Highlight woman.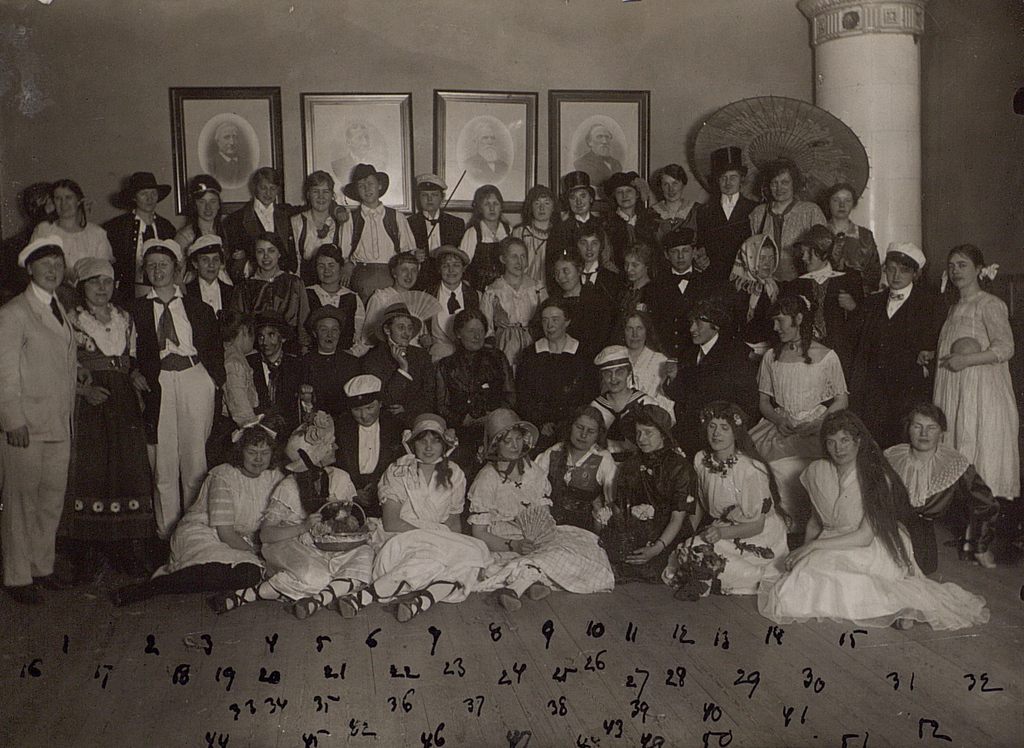
Highlighted region: <bbox>212, 306, 271, 453</bbox>.
